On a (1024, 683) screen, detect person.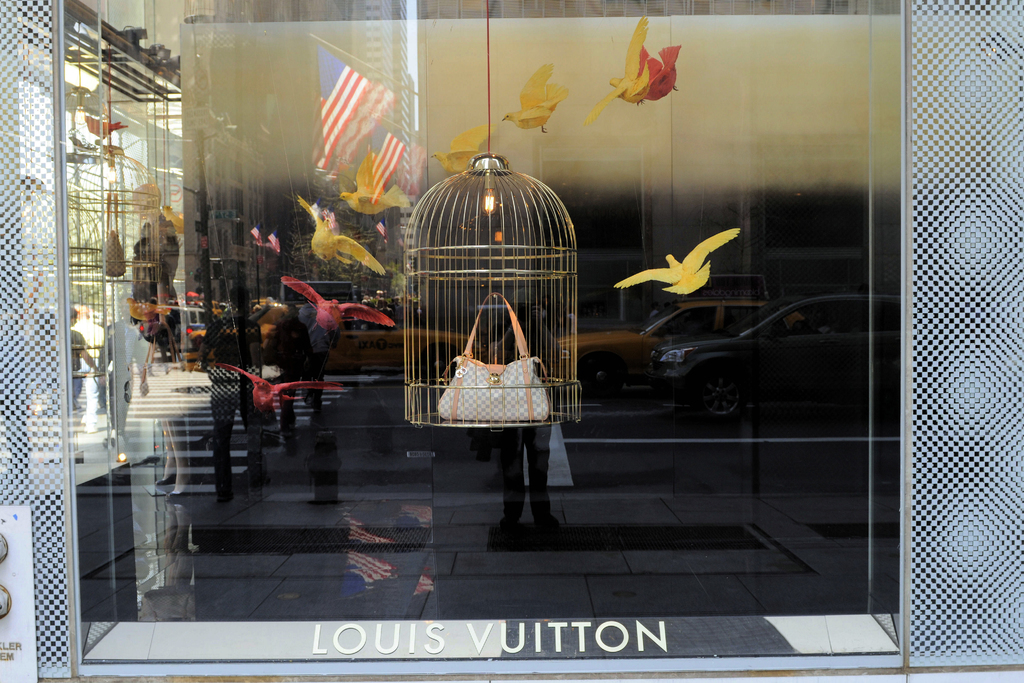
left=204, top=292, right=269, bottom=513.
